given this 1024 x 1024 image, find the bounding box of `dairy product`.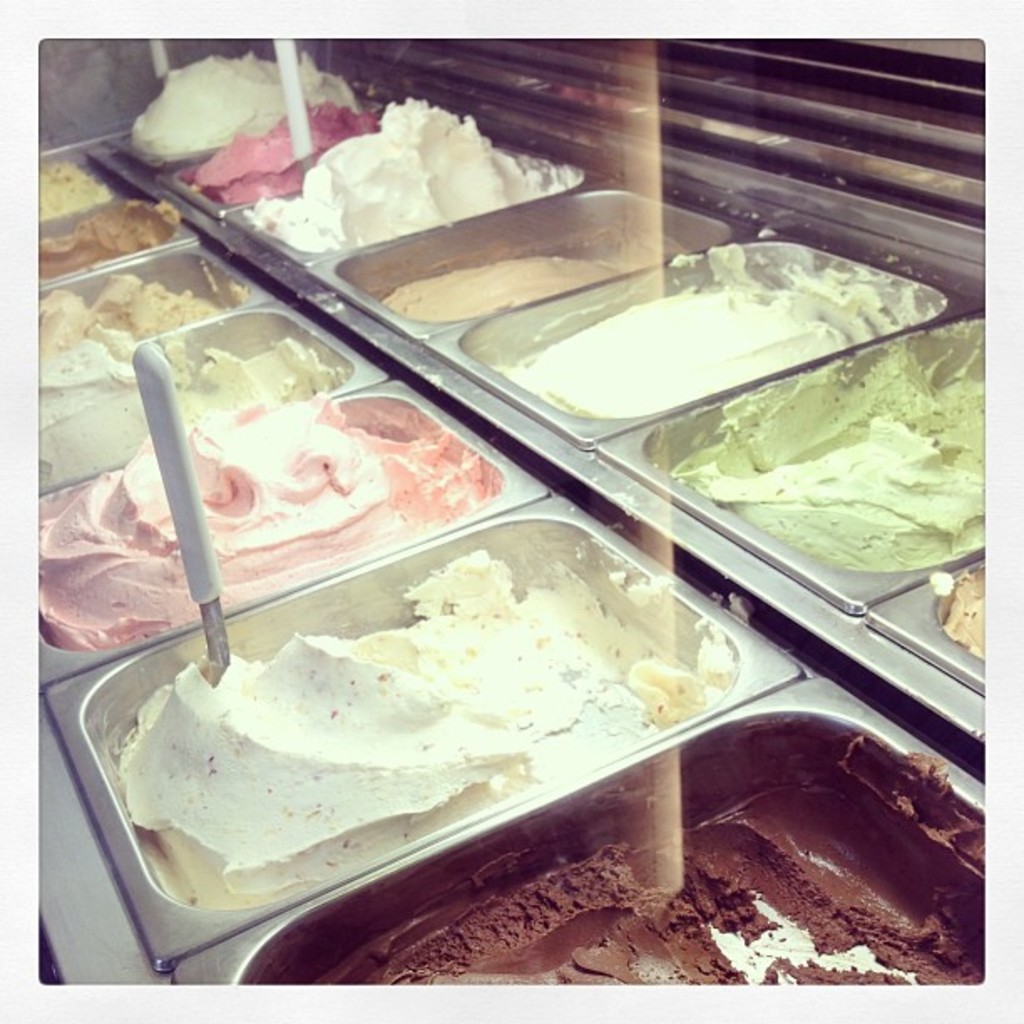
<bbox>714, 348, 1022, 592</bbox>.
